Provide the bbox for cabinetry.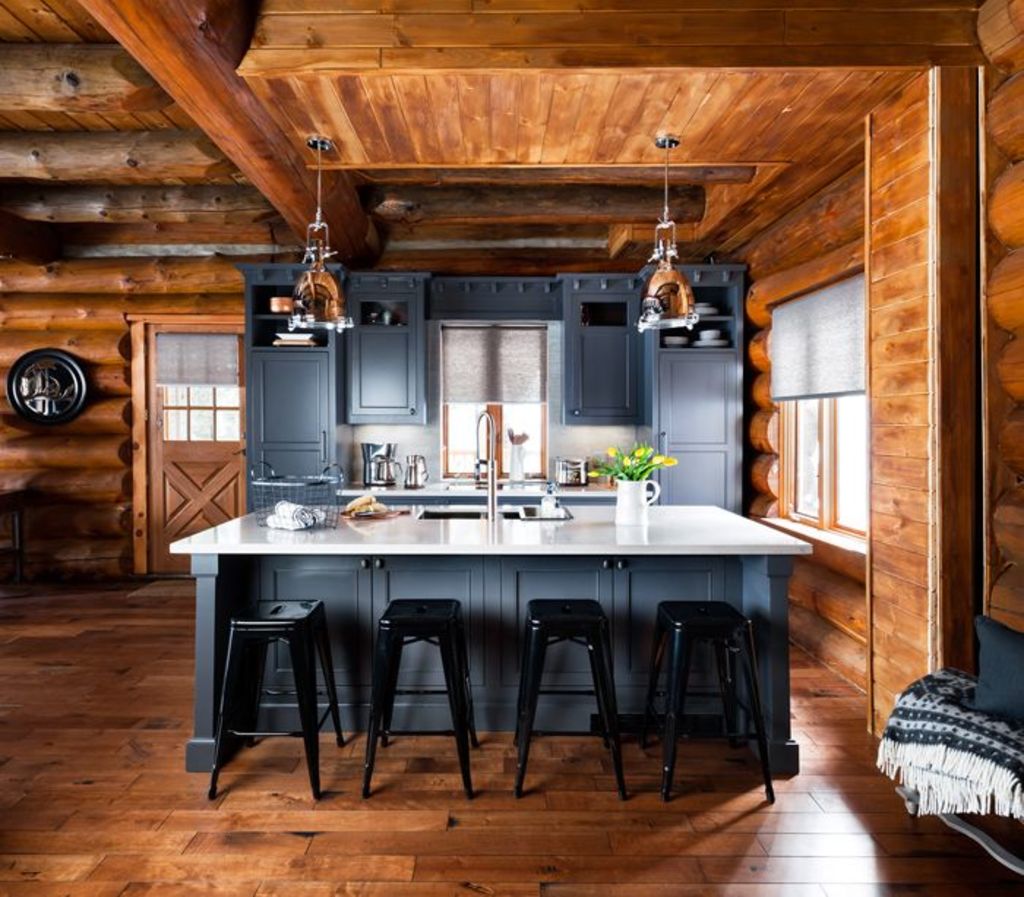
pyautogui.locateOnScreen(171, 380, 796, 808).
